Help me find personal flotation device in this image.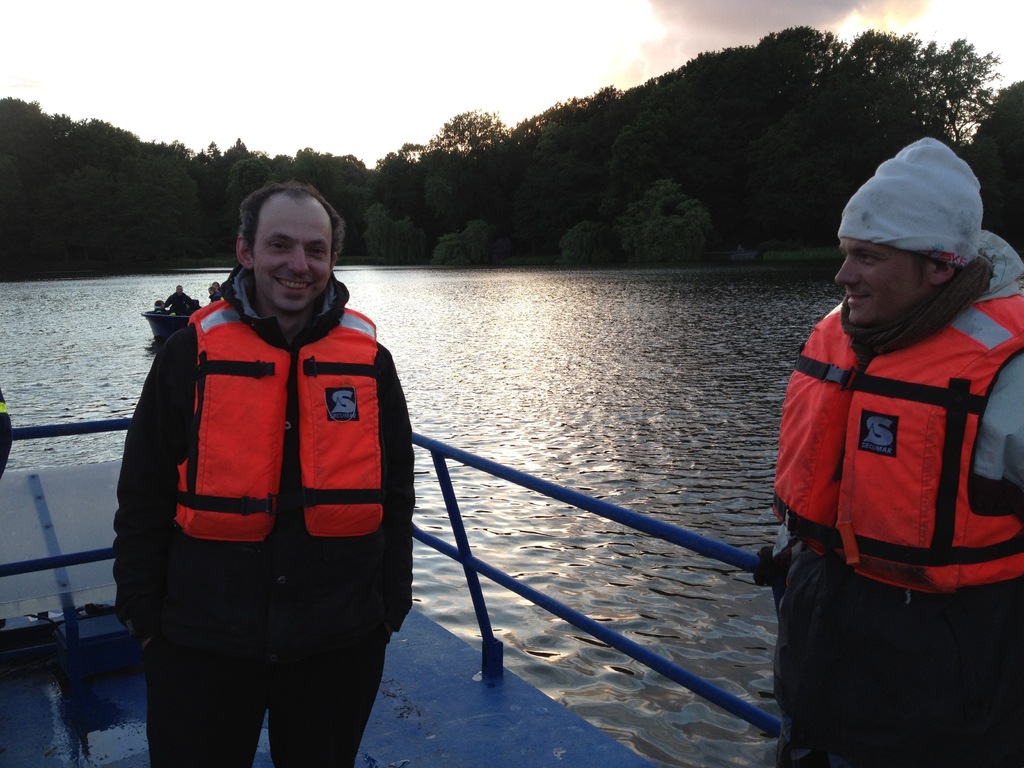
Found it: (166,291,390,554).
